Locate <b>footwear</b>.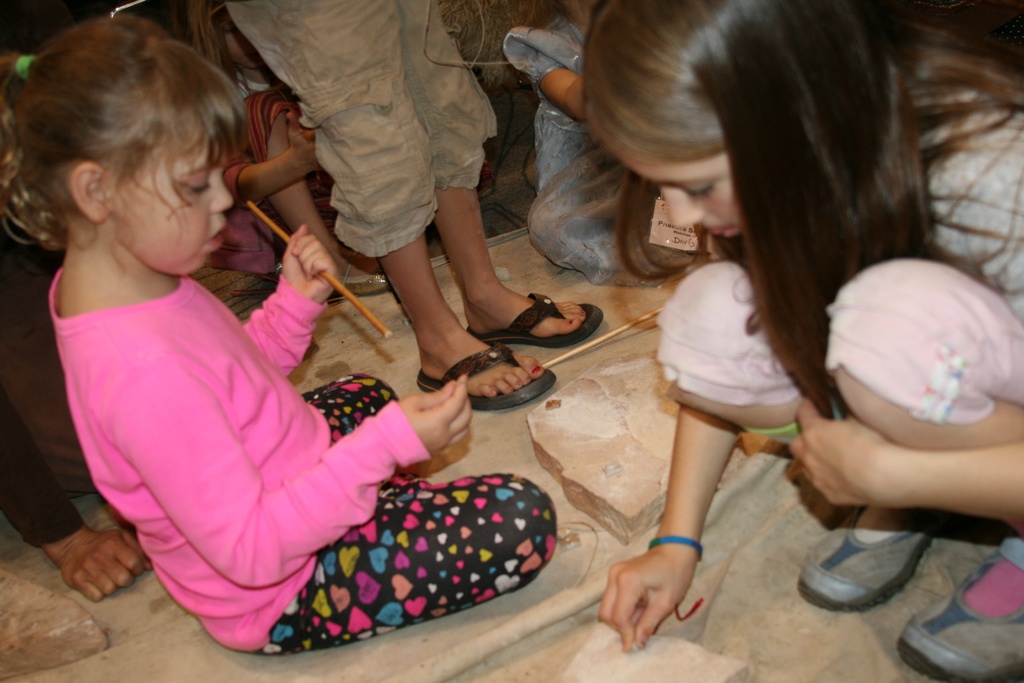
Bounding box: 462,288,601,347.
